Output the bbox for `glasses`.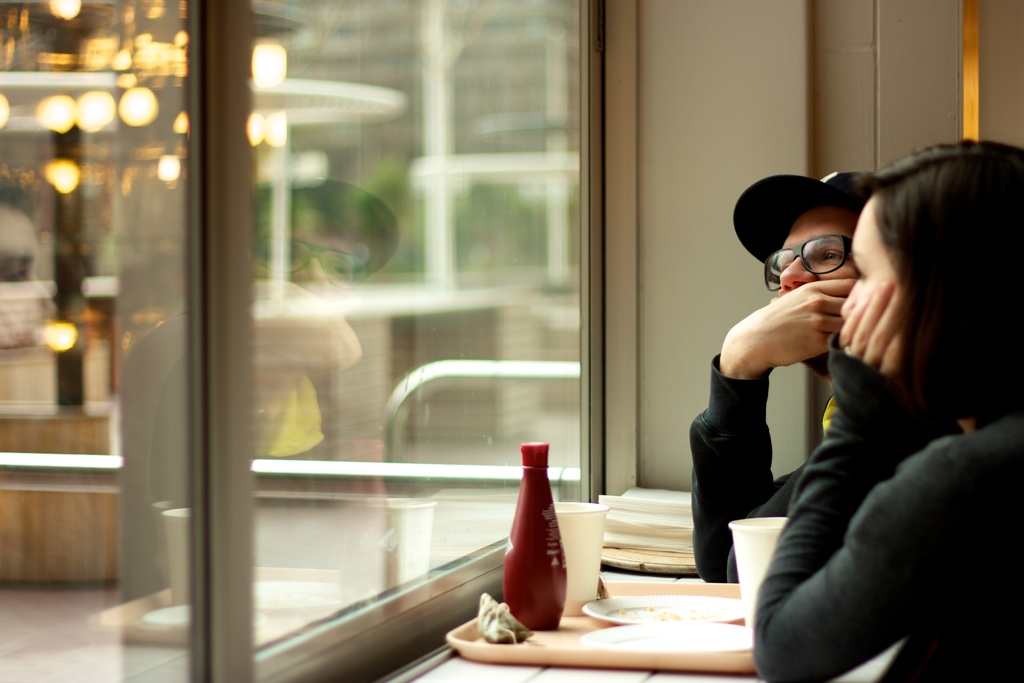
770 225 875 277.
